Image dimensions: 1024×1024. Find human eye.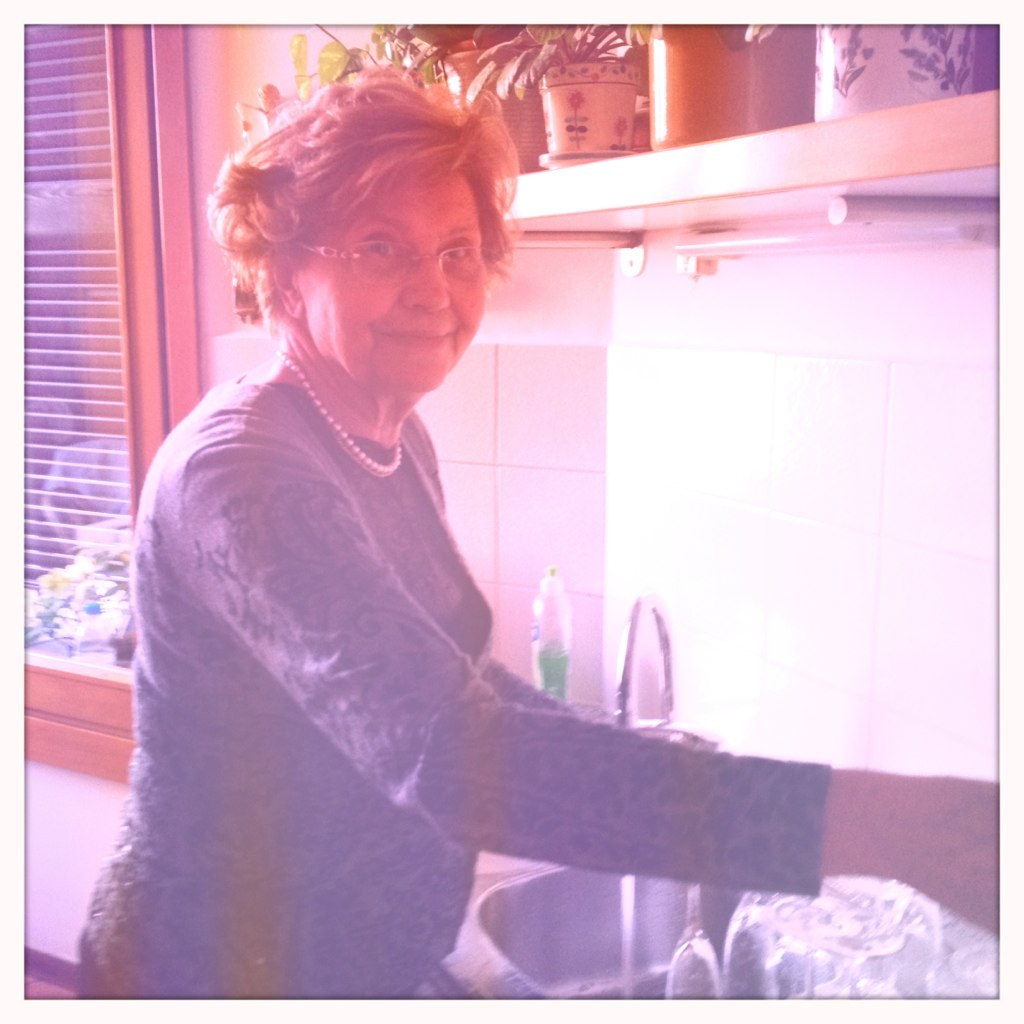
359 225 399 274.
